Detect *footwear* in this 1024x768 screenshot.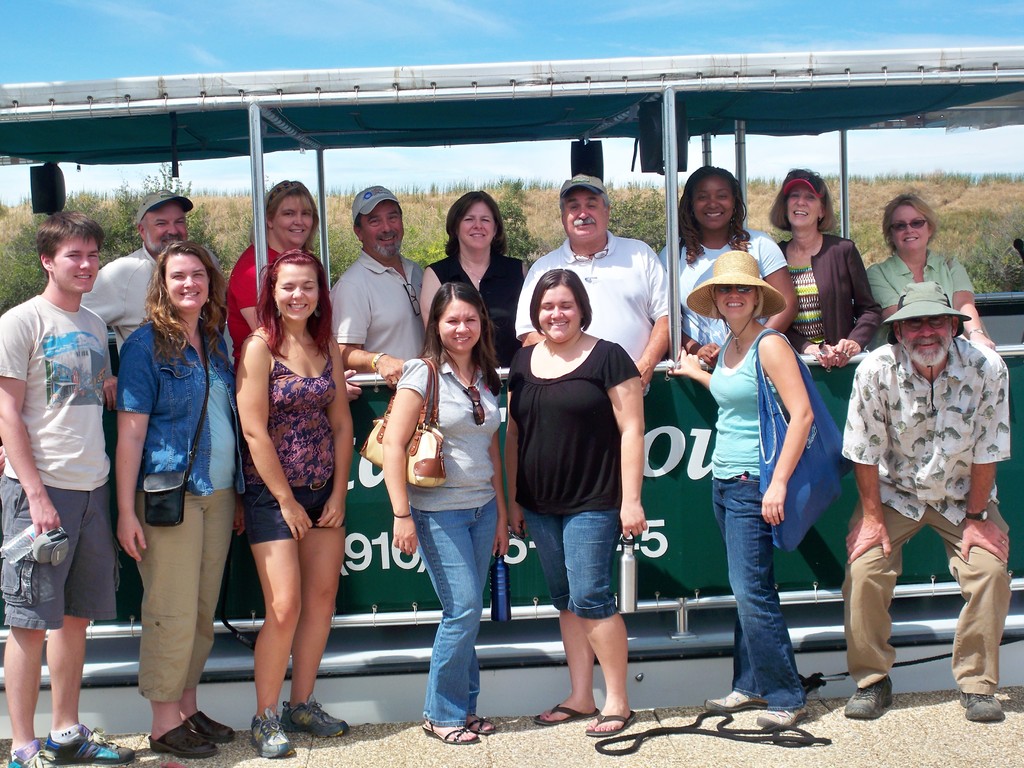
Detection: [x1=145, y1=707, x2=235, y2=757].
